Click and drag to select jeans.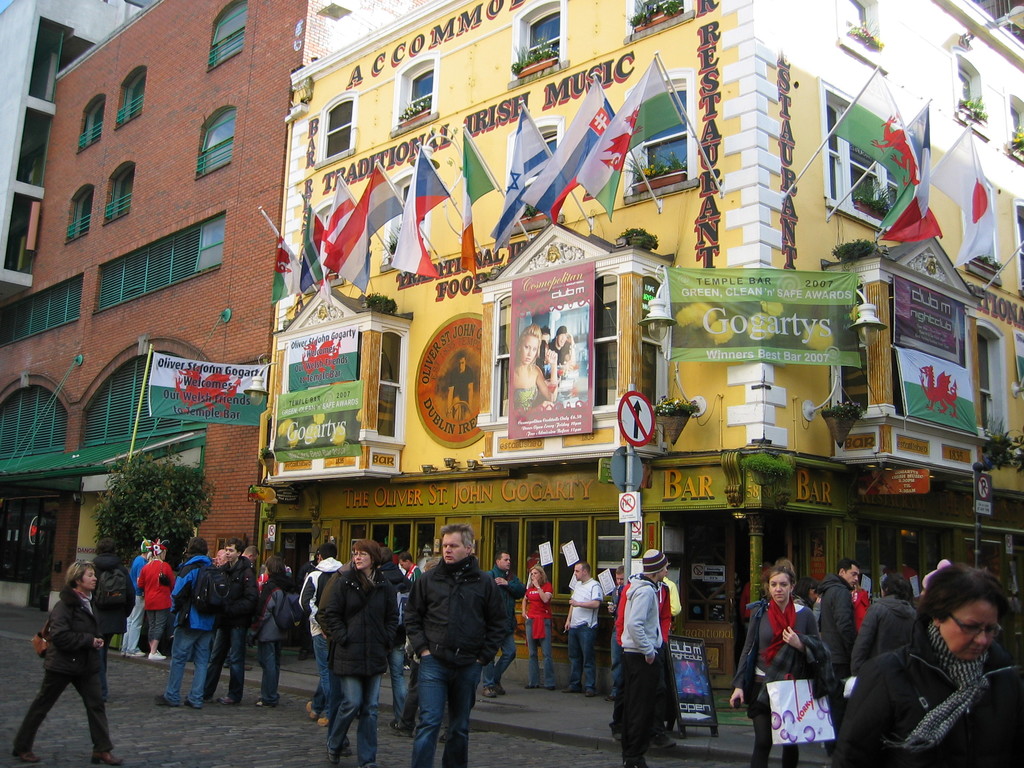
Selection: 412, 627, 490, 762.
